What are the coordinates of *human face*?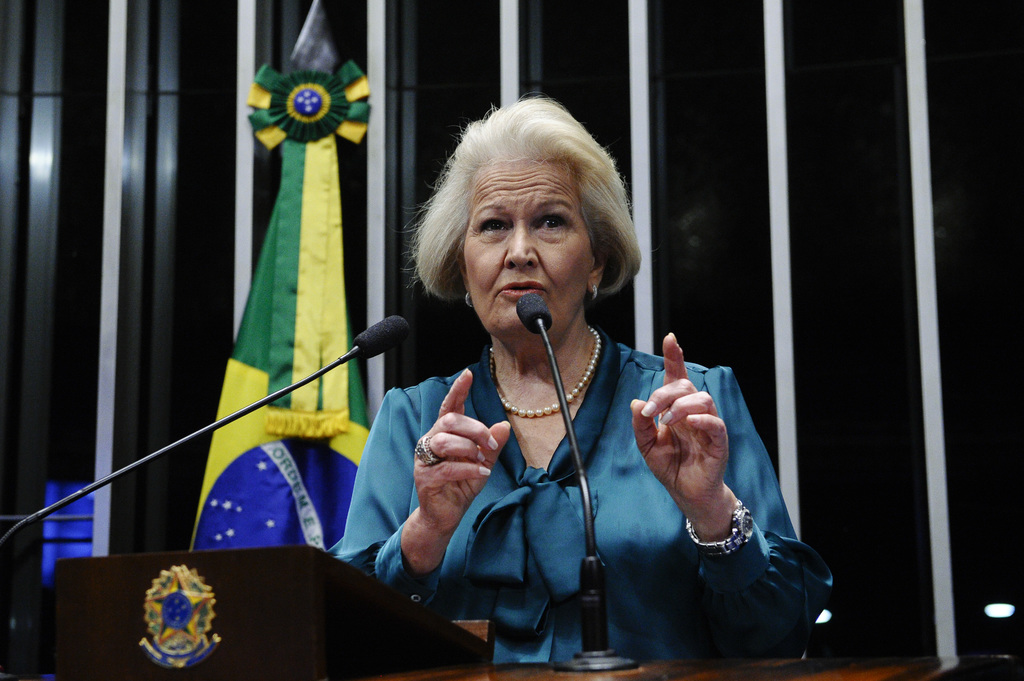
(left=459, top=160, right=593, bottom=333).
